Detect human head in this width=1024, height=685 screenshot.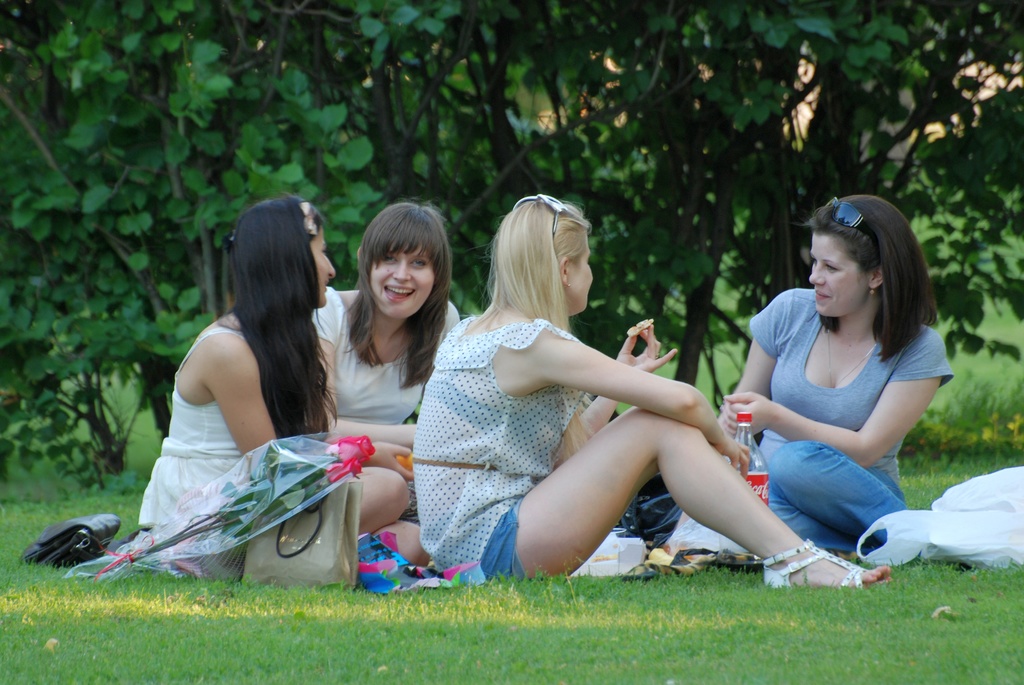
Detection: 356,194,449,320.
